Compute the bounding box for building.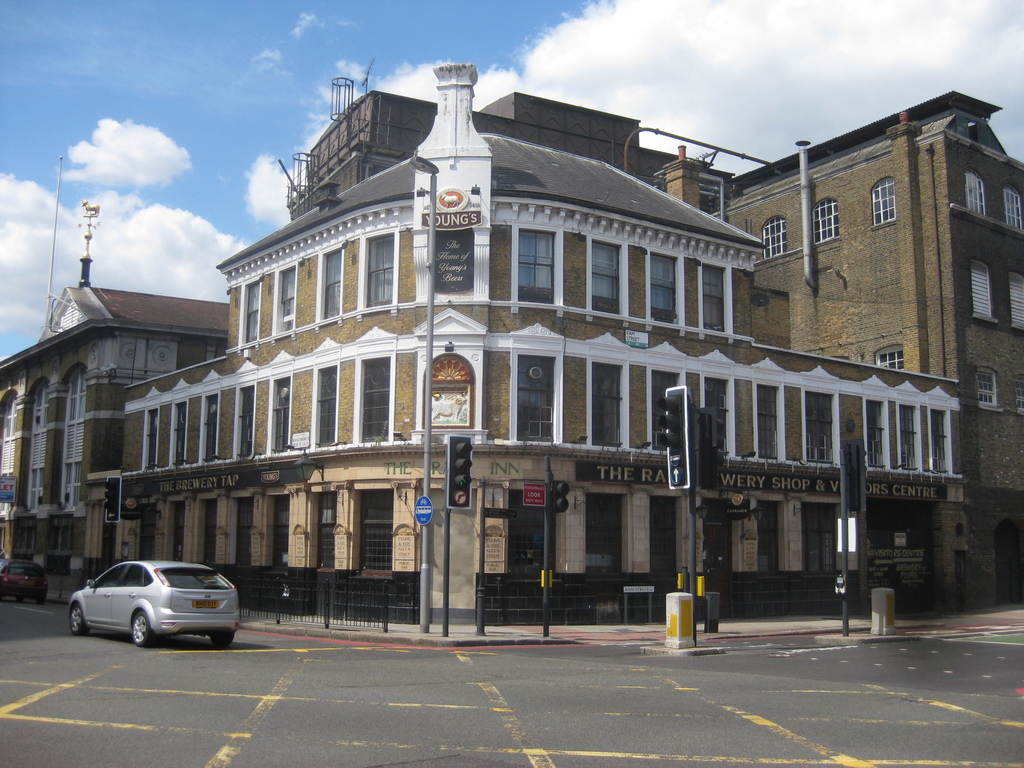
(0,197,228,593).
